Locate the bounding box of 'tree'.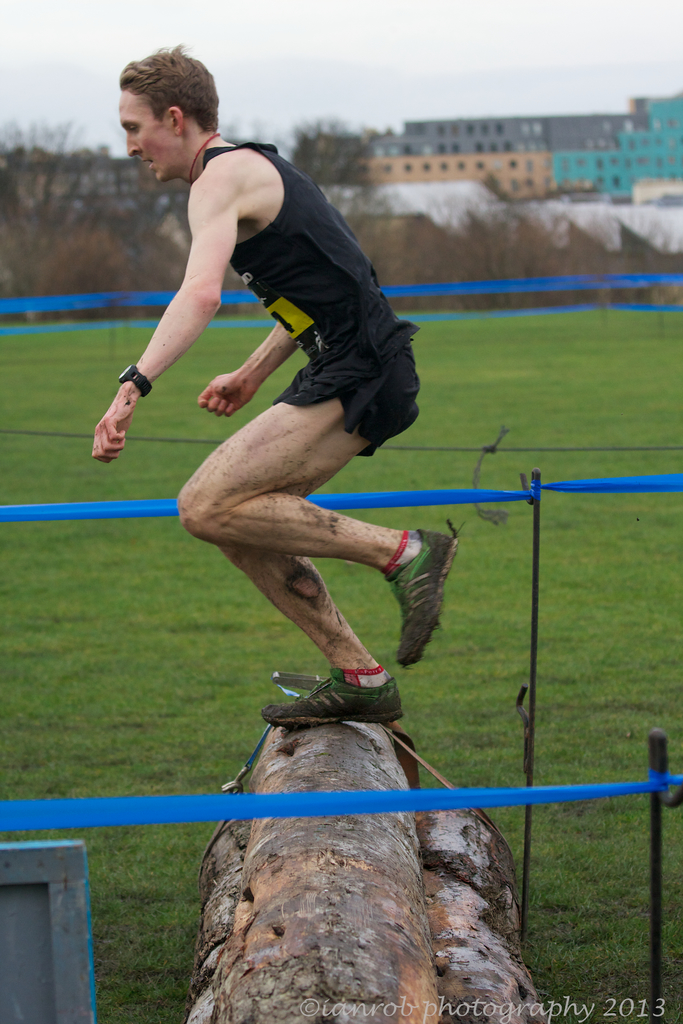
Bounding box: [left=28, top=218, right=141, bottom=328].
